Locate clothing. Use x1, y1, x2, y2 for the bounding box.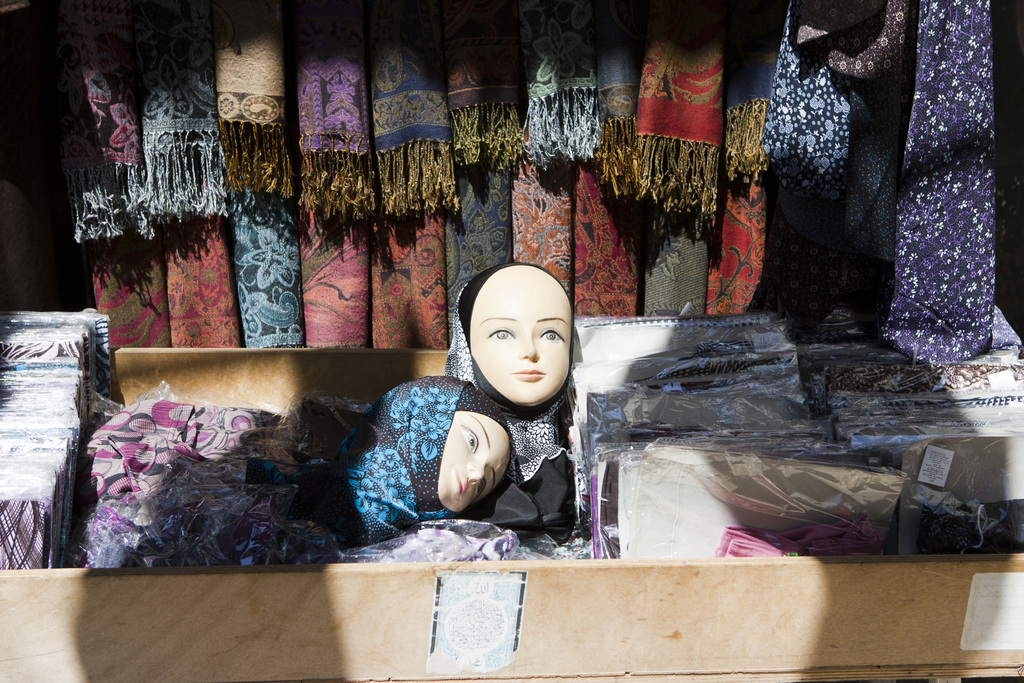
766, 5, 864, 308.
